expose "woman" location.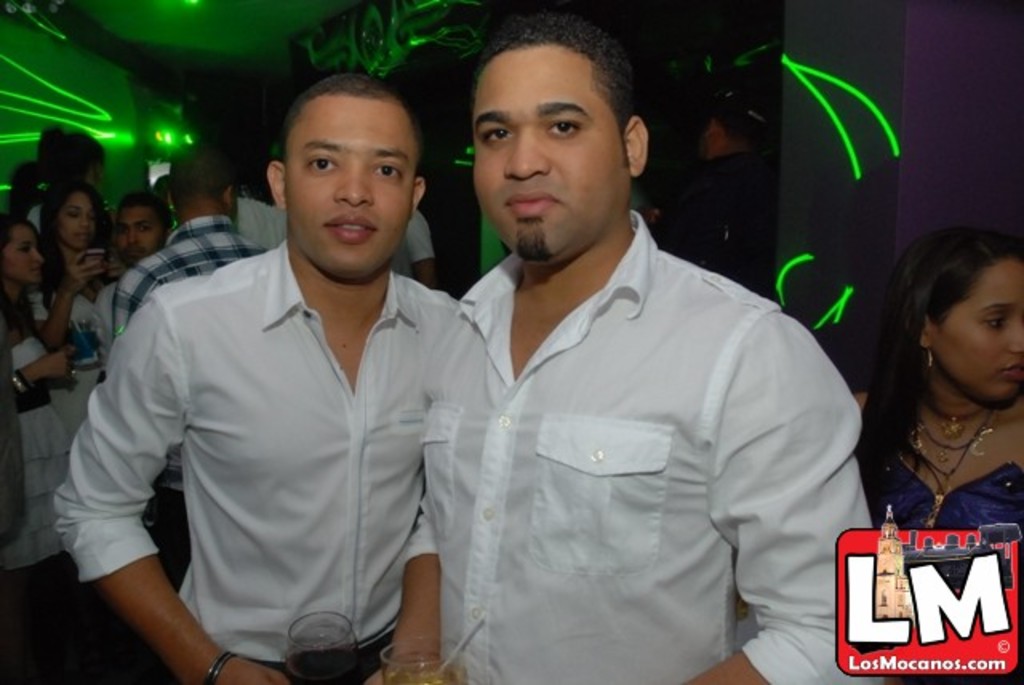
Exposed at select_region(22, 178, 110, 440).
